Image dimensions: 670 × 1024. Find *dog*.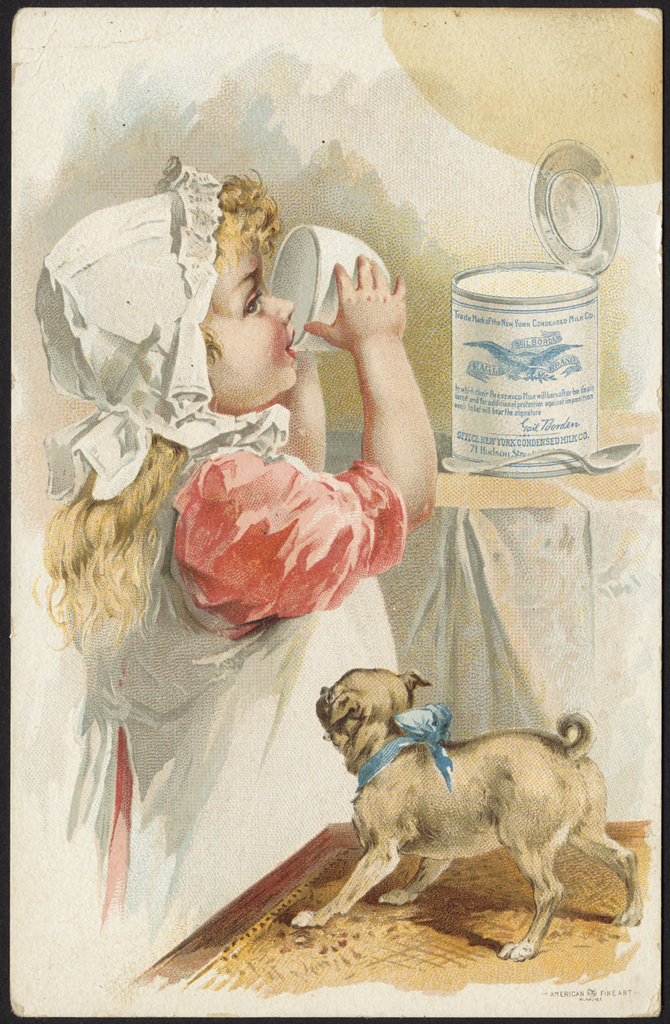
{"x1": 285, "y1": 667, "x2": 643, "y2": 967}.
